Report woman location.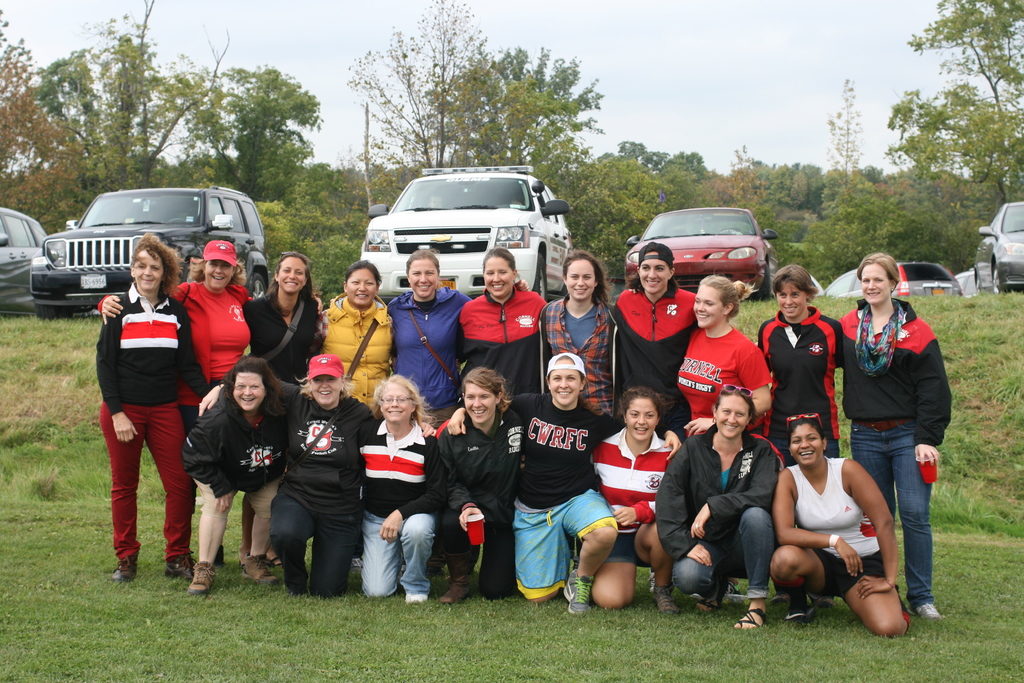
Report: (675,272,770,427).
